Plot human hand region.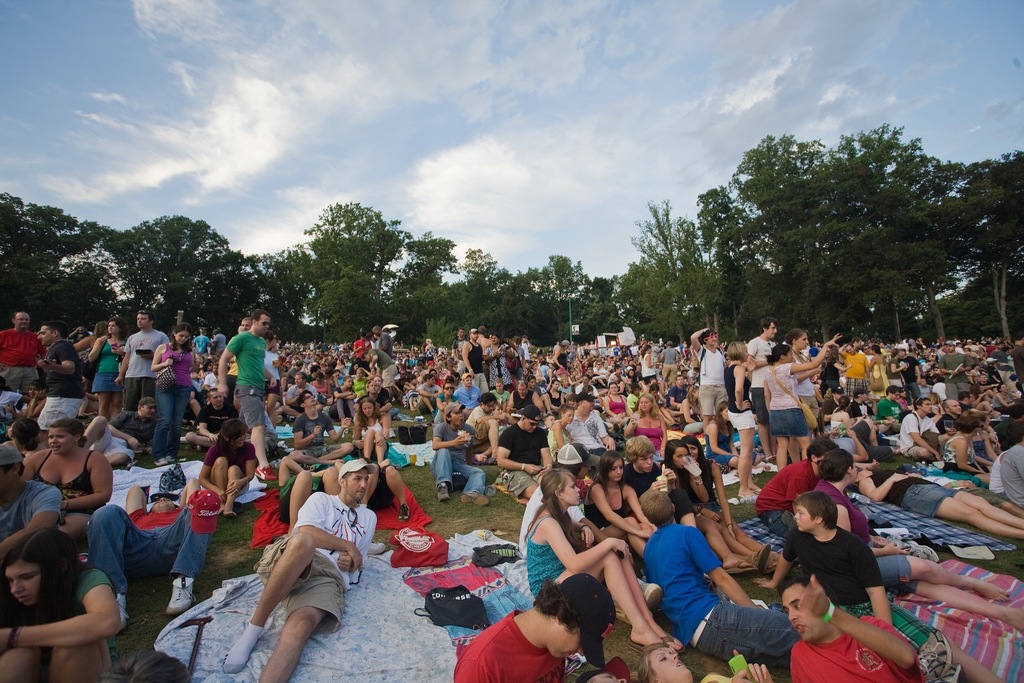
Plotted at [611, 539, 632, 562].
